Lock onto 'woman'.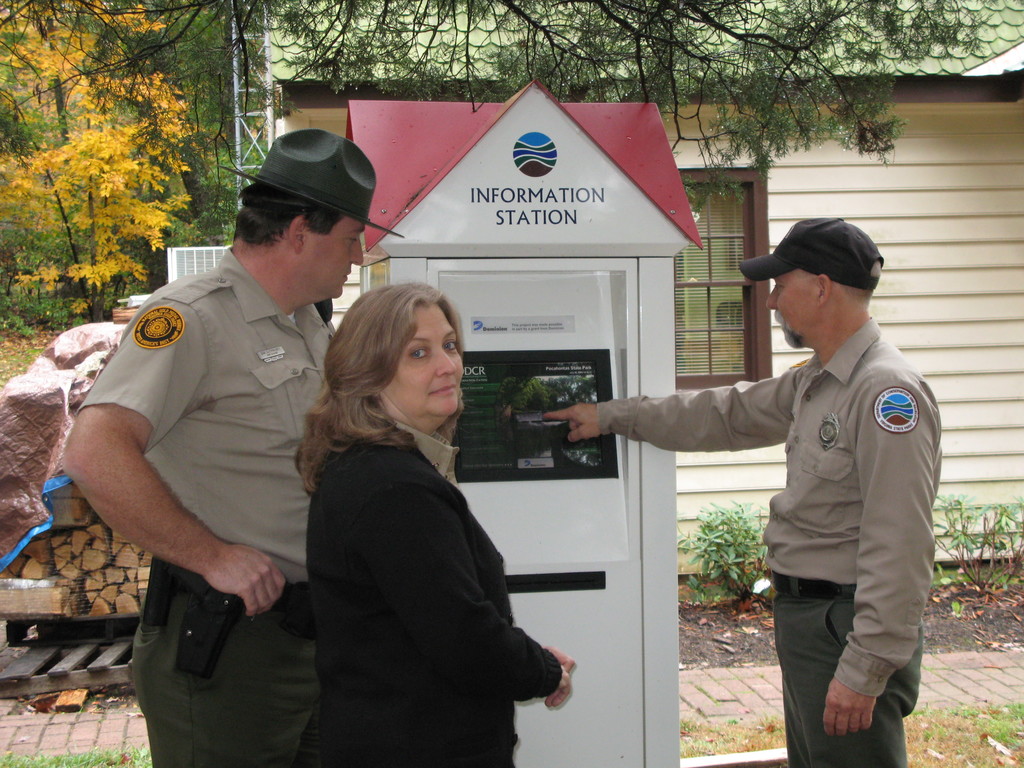
Locked: pyautogui.locateOnScreen(282, 276, 543, 763).
